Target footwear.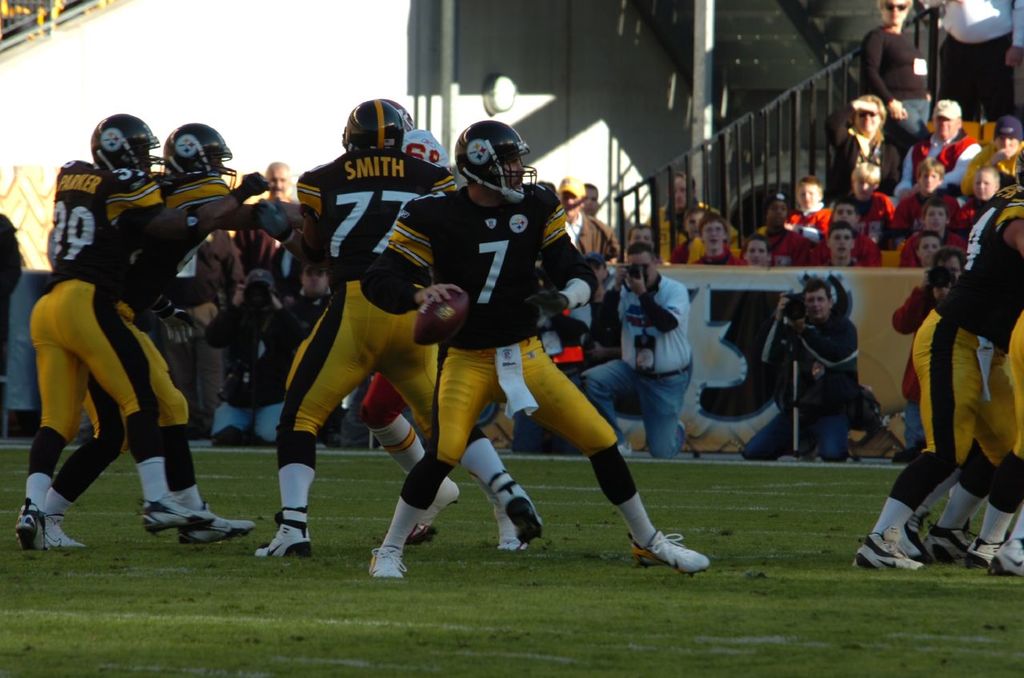
Target region: [404,477,461,540].
